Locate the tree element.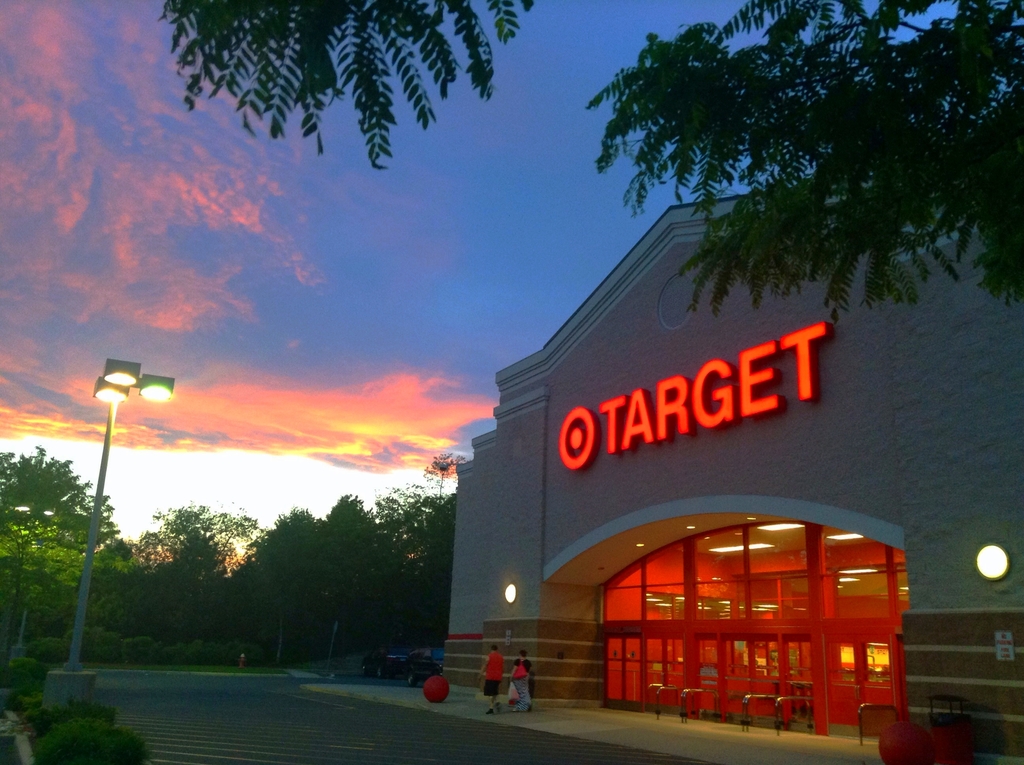
Element bbox: [605, 54, 991, 384].
